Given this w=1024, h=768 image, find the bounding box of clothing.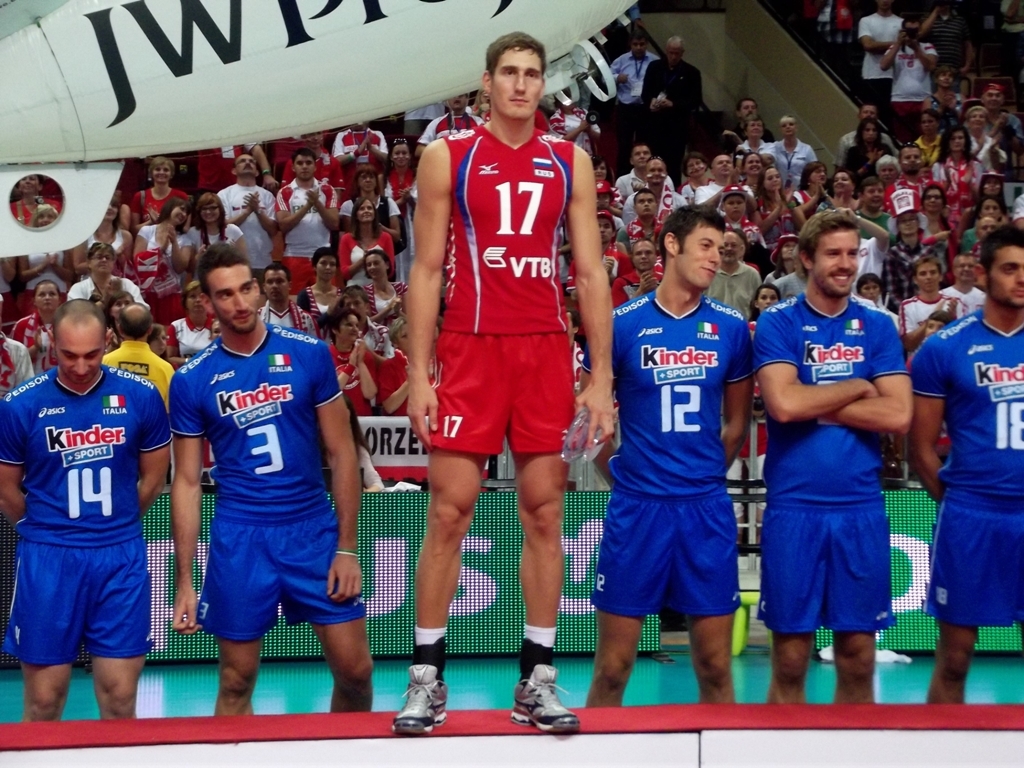
885, 43, 937, 134.
